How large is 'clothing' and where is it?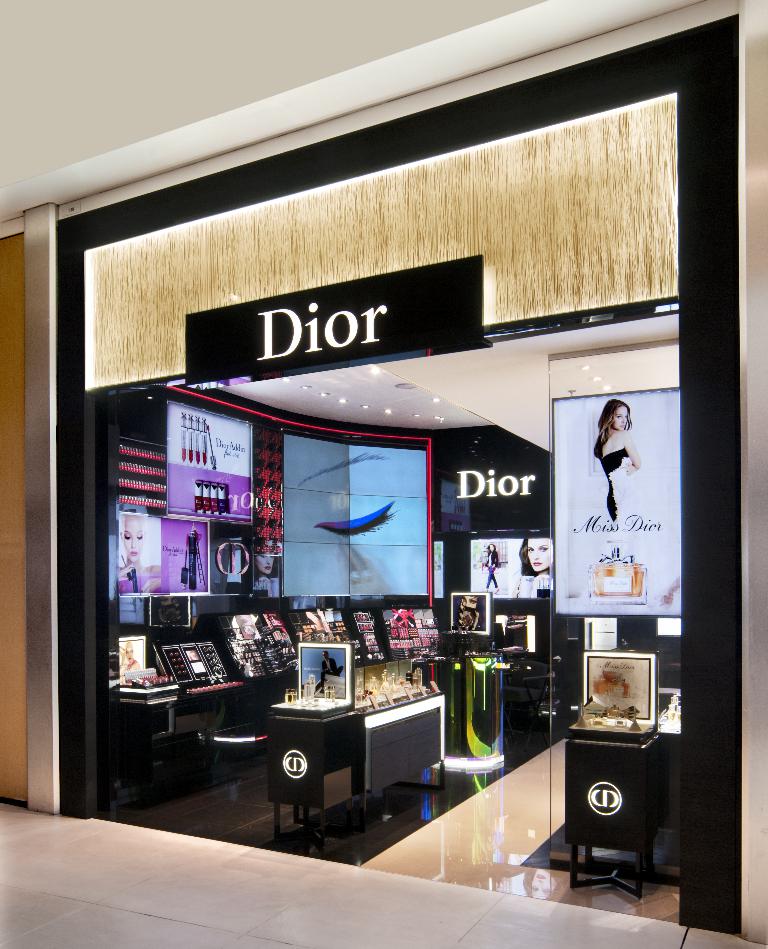
Bounding box: 600,444,628,523.
